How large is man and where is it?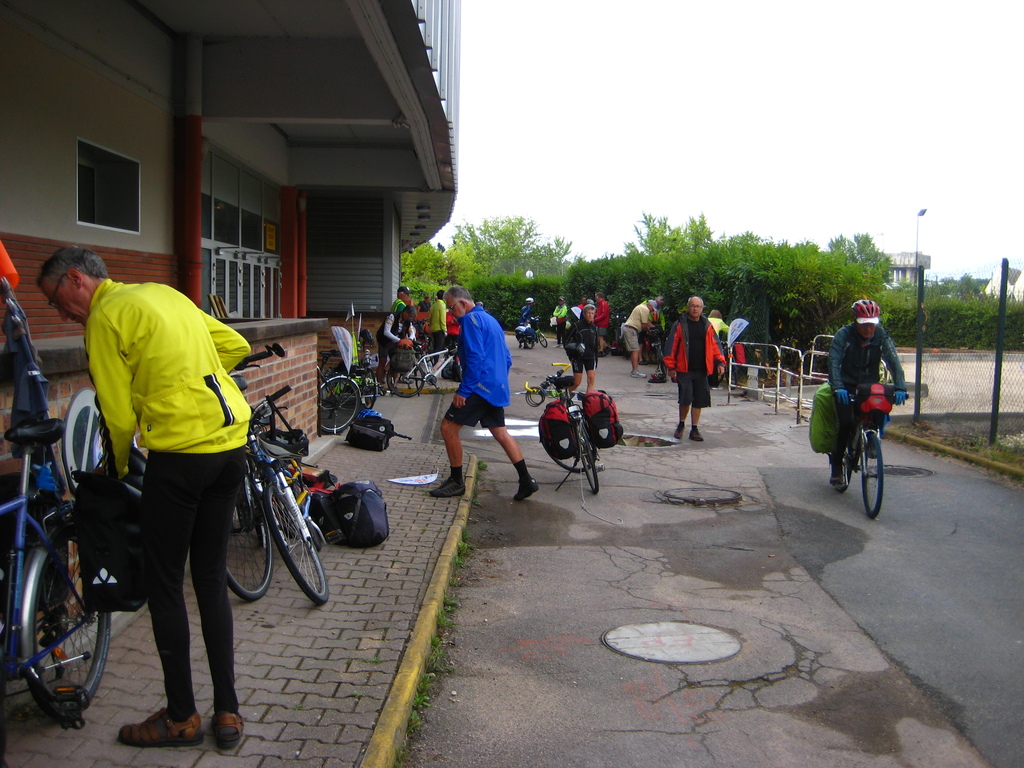
Bounding box: <box>549,295,568,349</box>.
